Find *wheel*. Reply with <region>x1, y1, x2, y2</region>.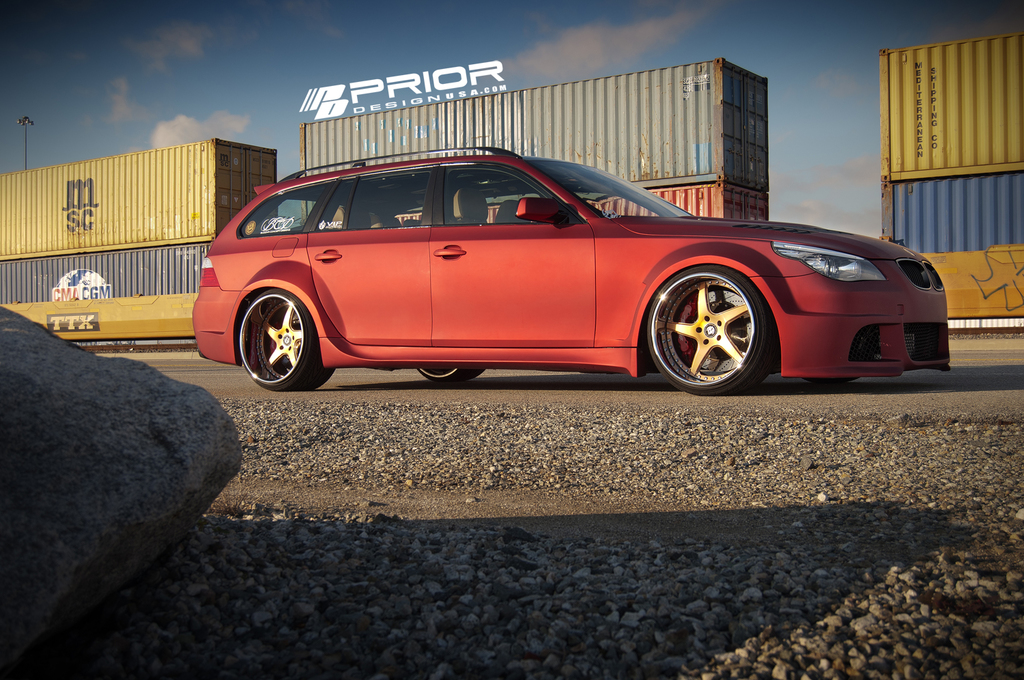
<region>803, 376, 859, 388</region>.
